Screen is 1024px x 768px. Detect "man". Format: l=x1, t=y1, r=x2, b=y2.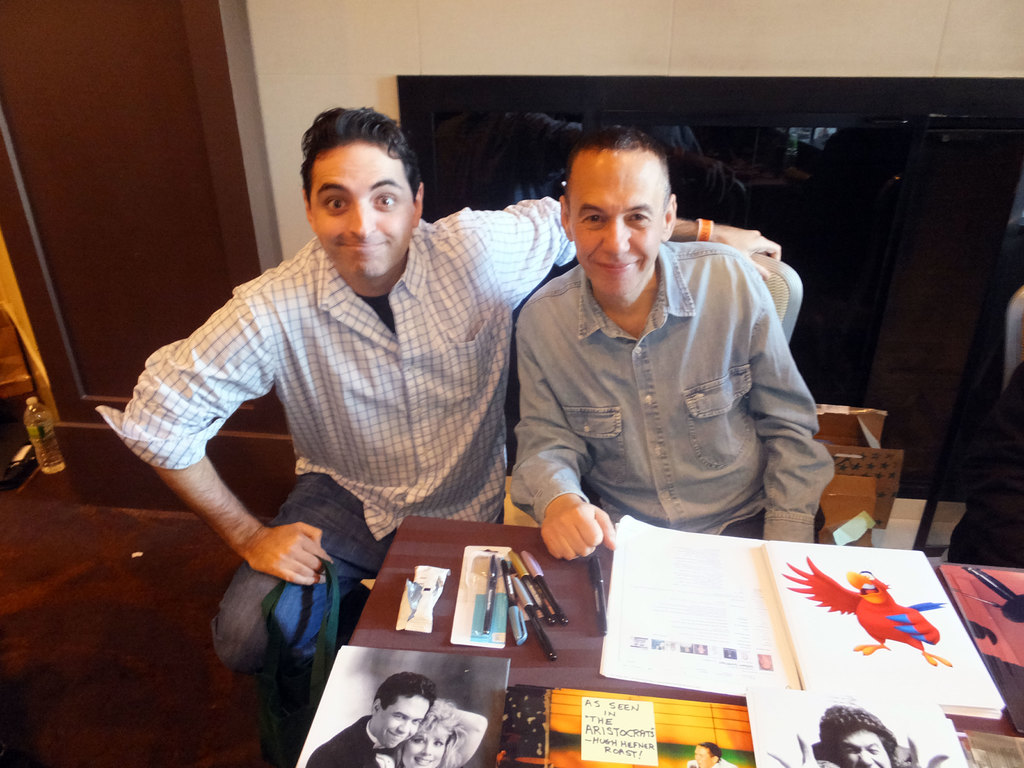
l=307, t=664, r=439, b=767.
